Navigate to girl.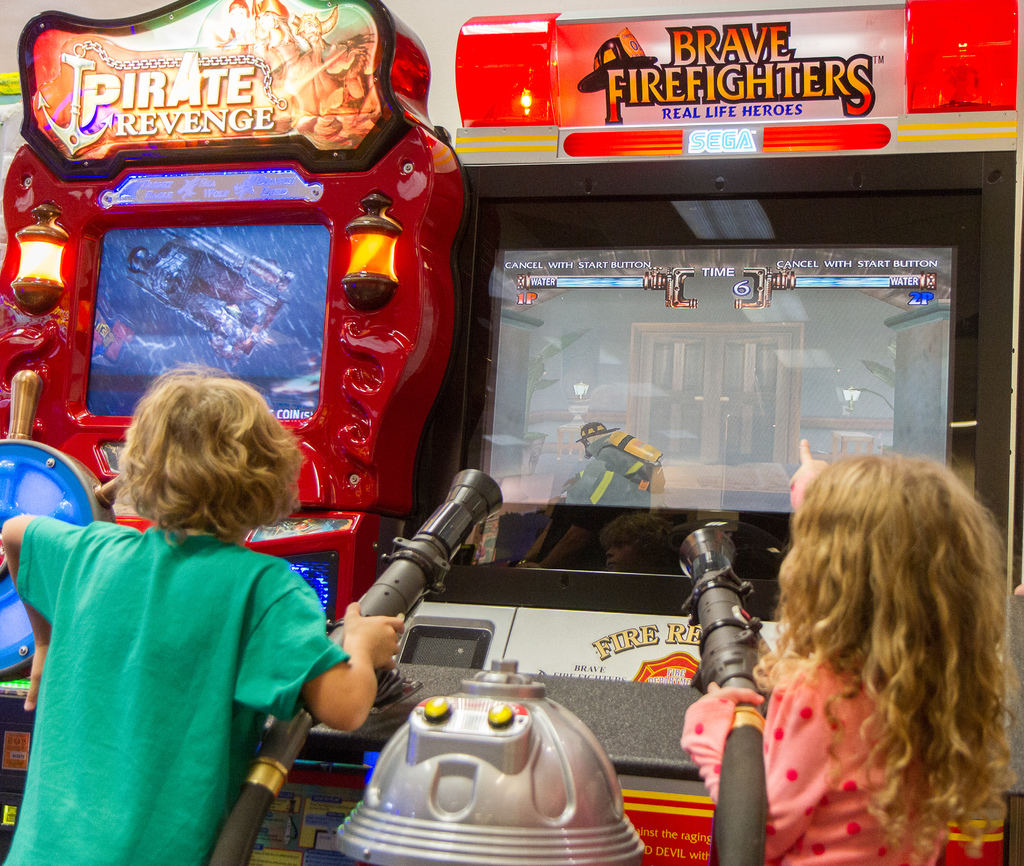
Navigation target: <bbox>676, 431, 1023, 865</bbox>.
